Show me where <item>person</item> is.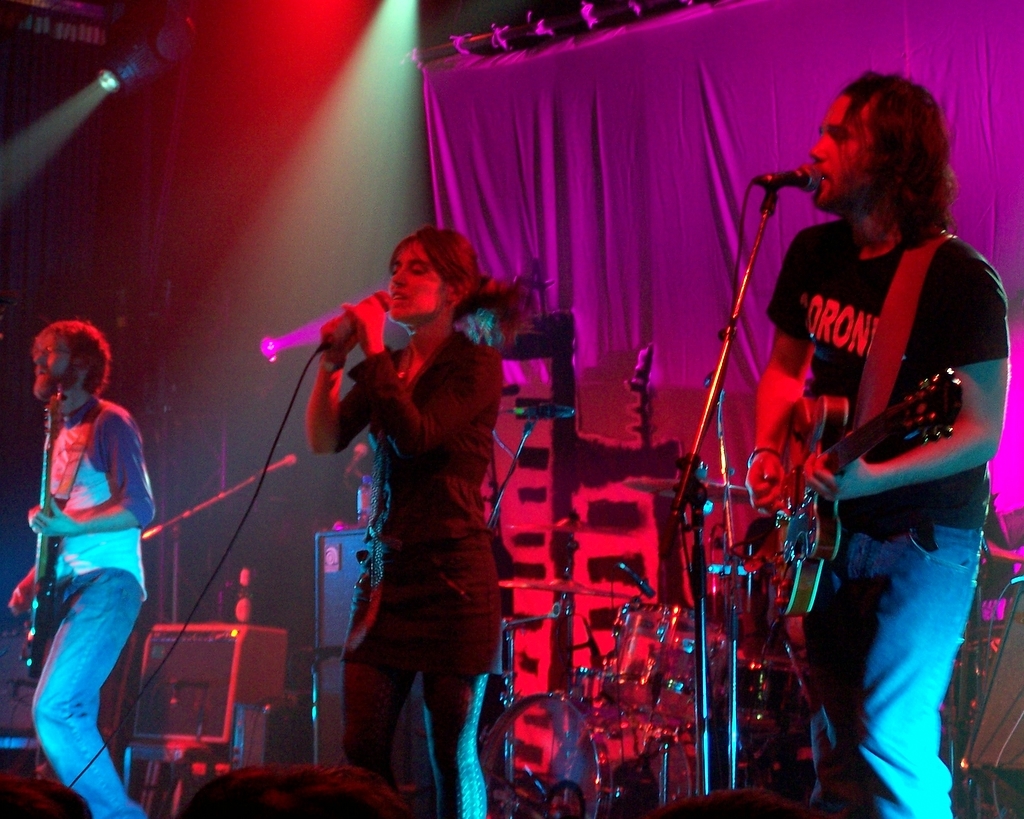
<item>person</item> is at [750, 12, 996, 818].
